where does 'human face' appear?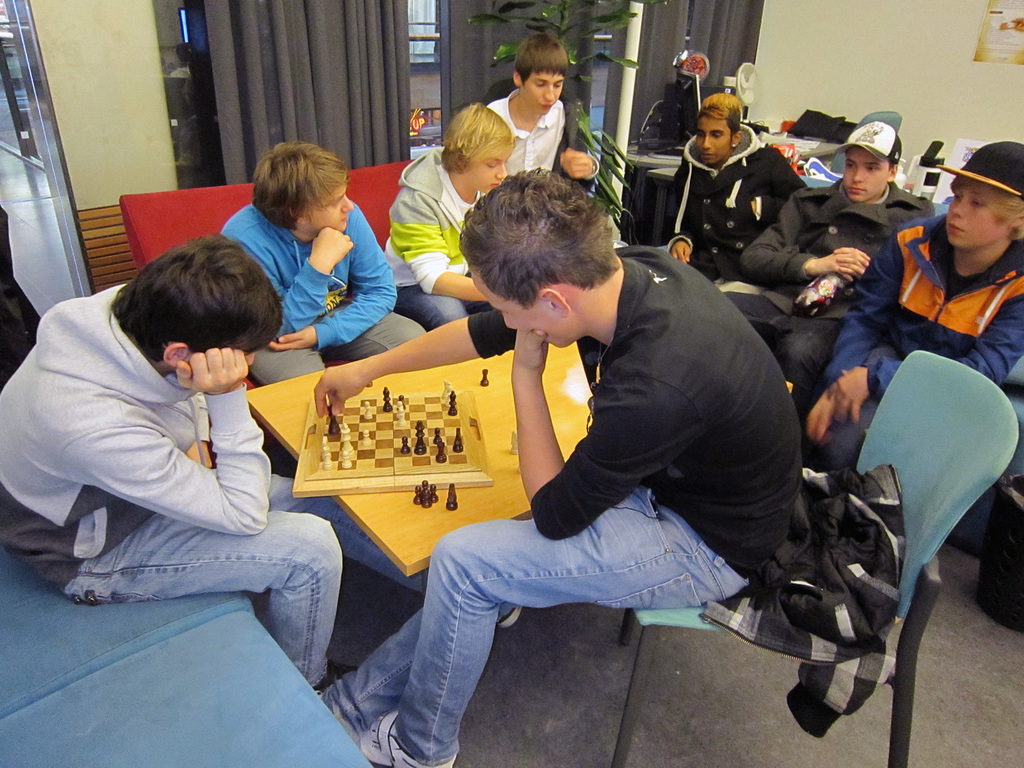
Appears at <bbox>698, 116, 732, 166</bbox>.
